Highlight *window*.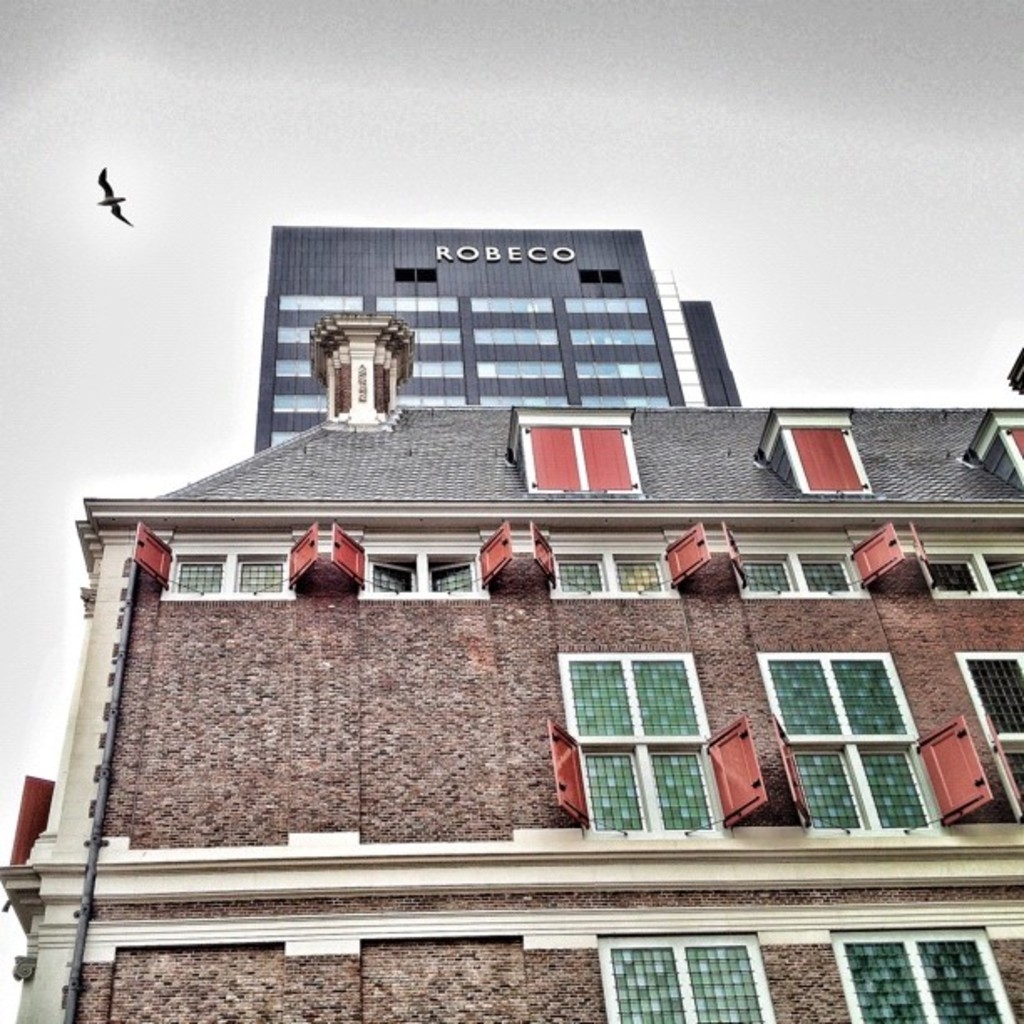
Highlighted region: 833,927,1011,1022.
